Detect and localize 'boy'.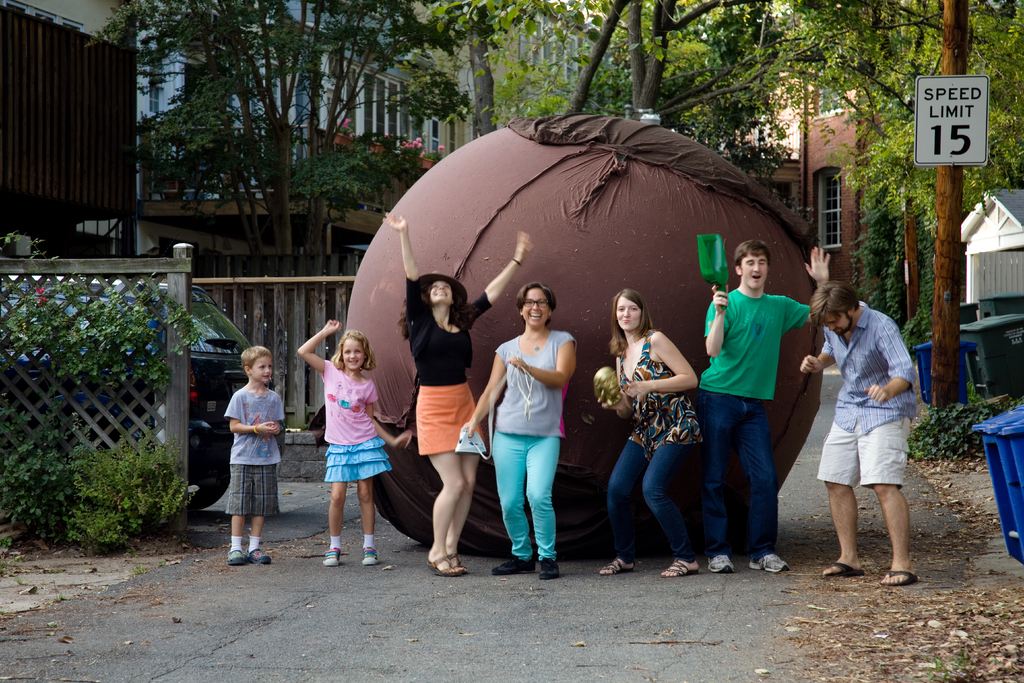
Localized at {"left": 694, "top": 236, "right": 836, "bottom": 573}.
